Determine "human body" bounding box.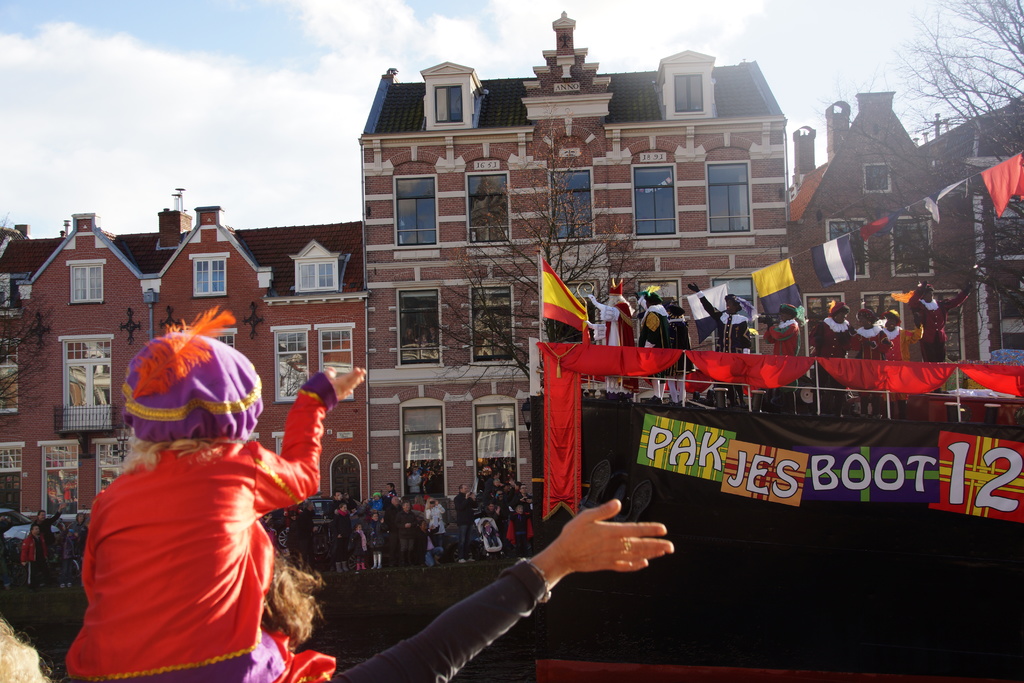
Determined: bbox=[506, 484, 519, 509].
